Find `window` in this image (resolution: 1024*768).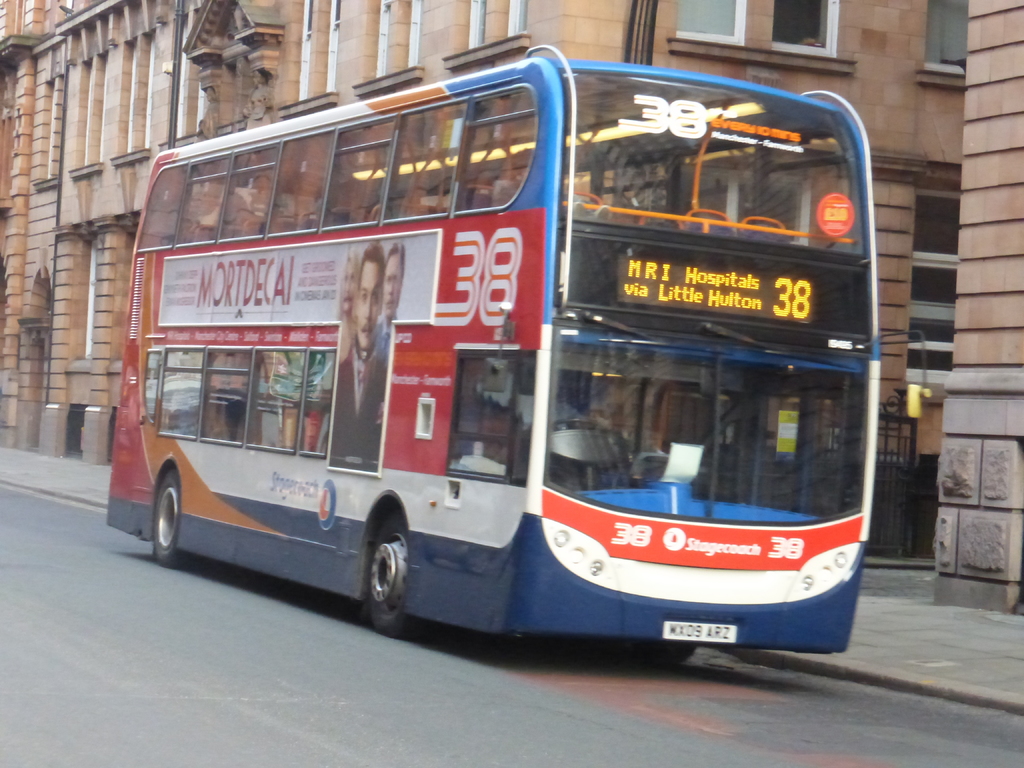
673 1 835 52.
